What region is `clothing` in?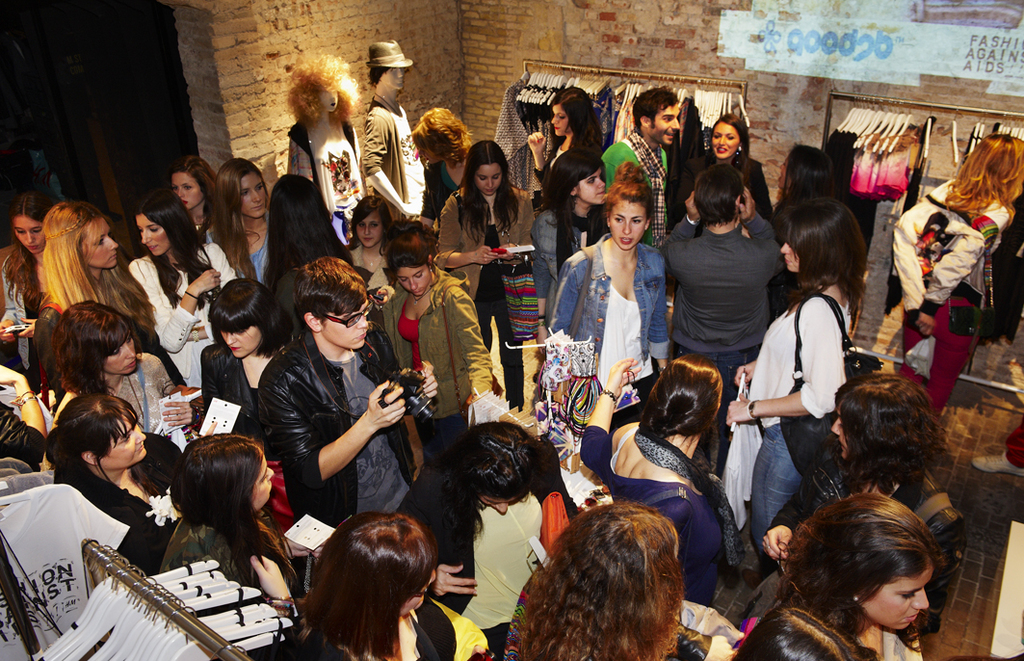
(766, 468, 968, 642).
